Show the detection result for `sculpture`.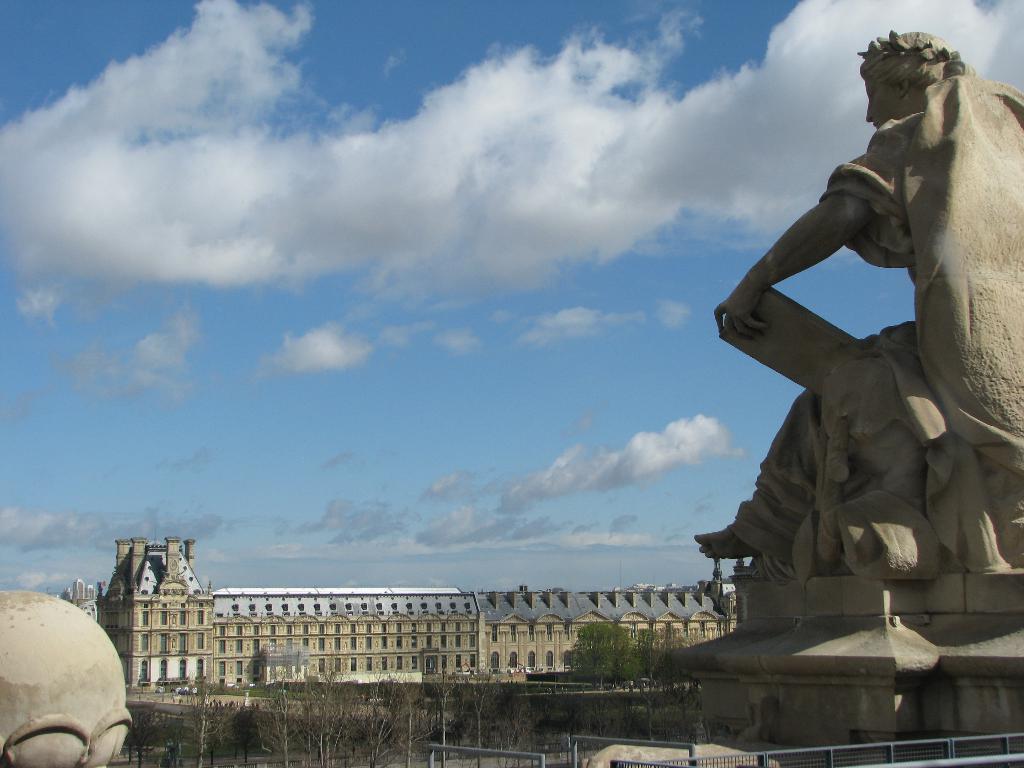
select_region(0, 588, 130, 767).
